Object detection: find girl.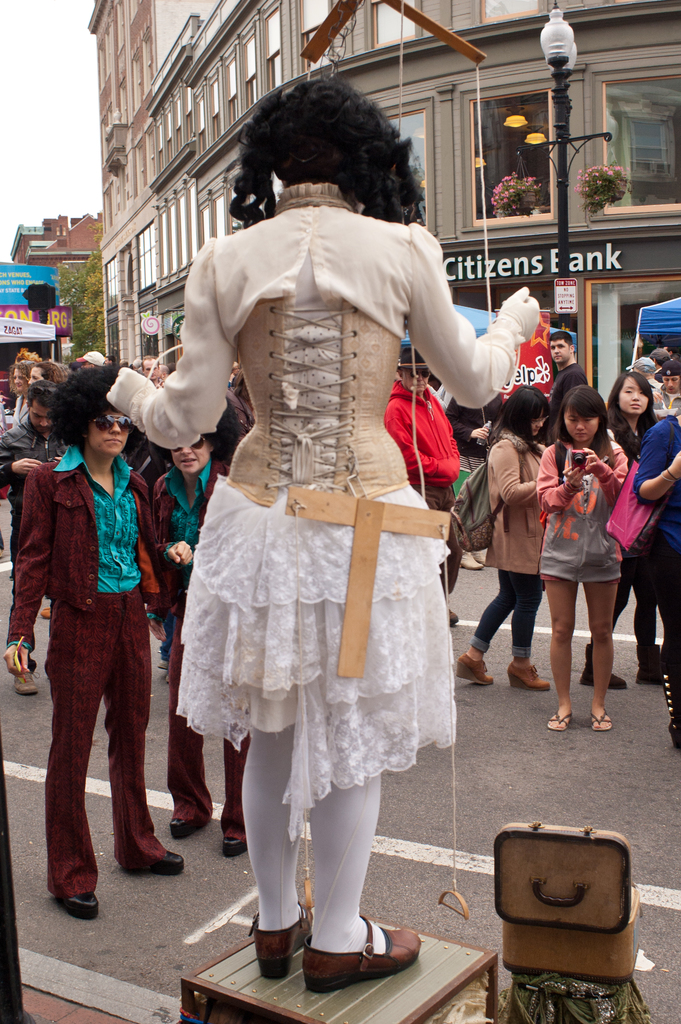
box=[534, 381, 632, 724].
